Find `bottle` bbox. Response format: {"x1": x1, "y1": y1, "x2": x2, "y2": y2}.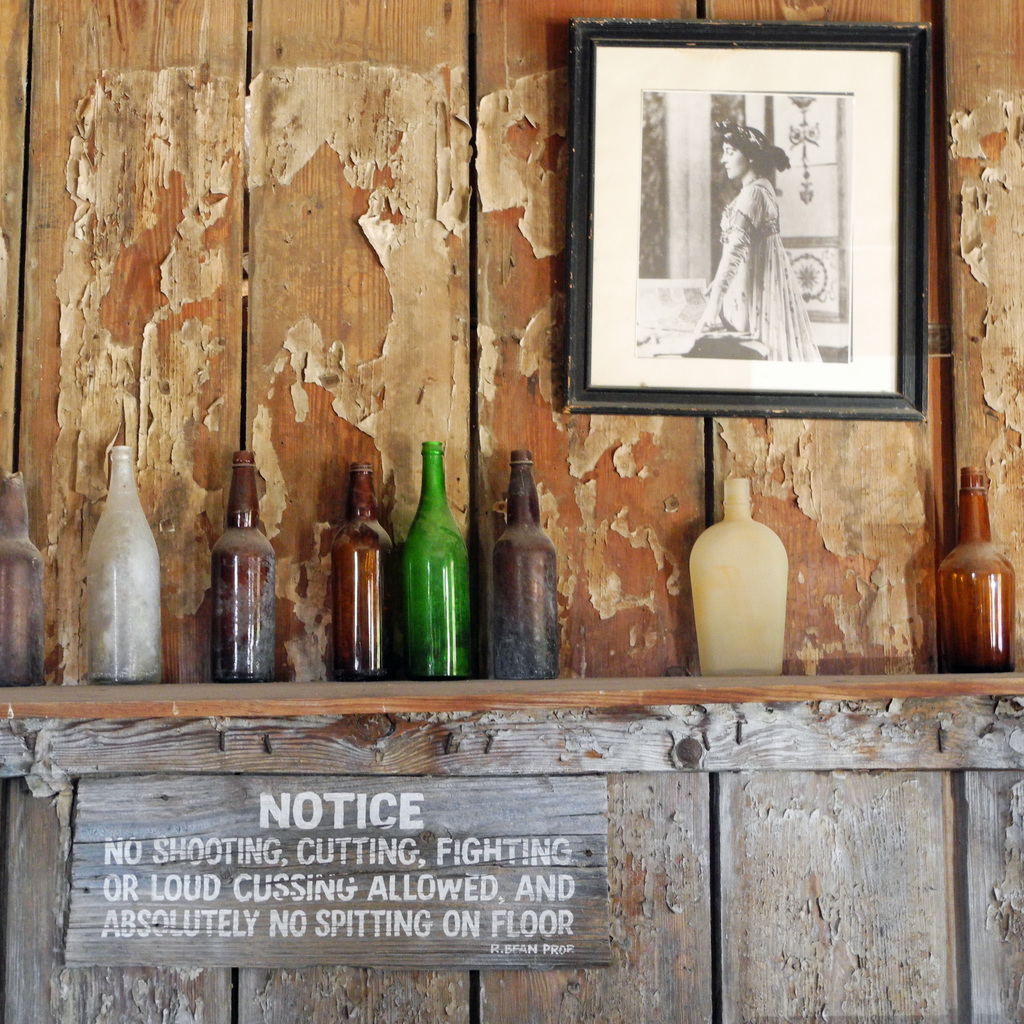
{"x1": 493, "y1": 452, "x2": 552, "y2": 692}.
